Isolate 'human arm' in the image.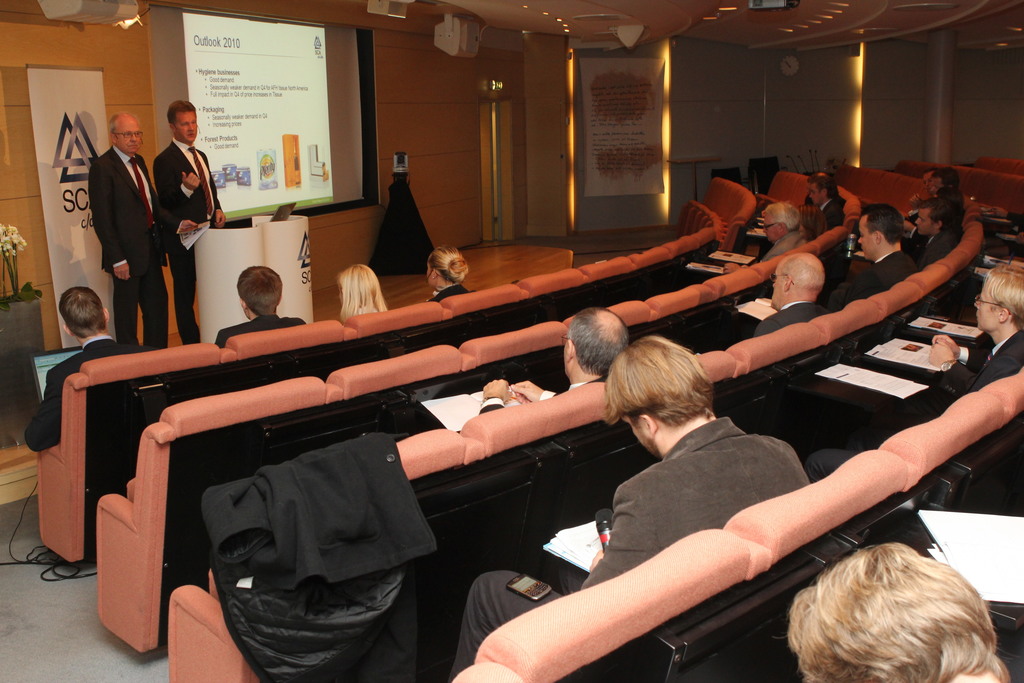
Isolated region: crop(902, 192, 925, 206).
